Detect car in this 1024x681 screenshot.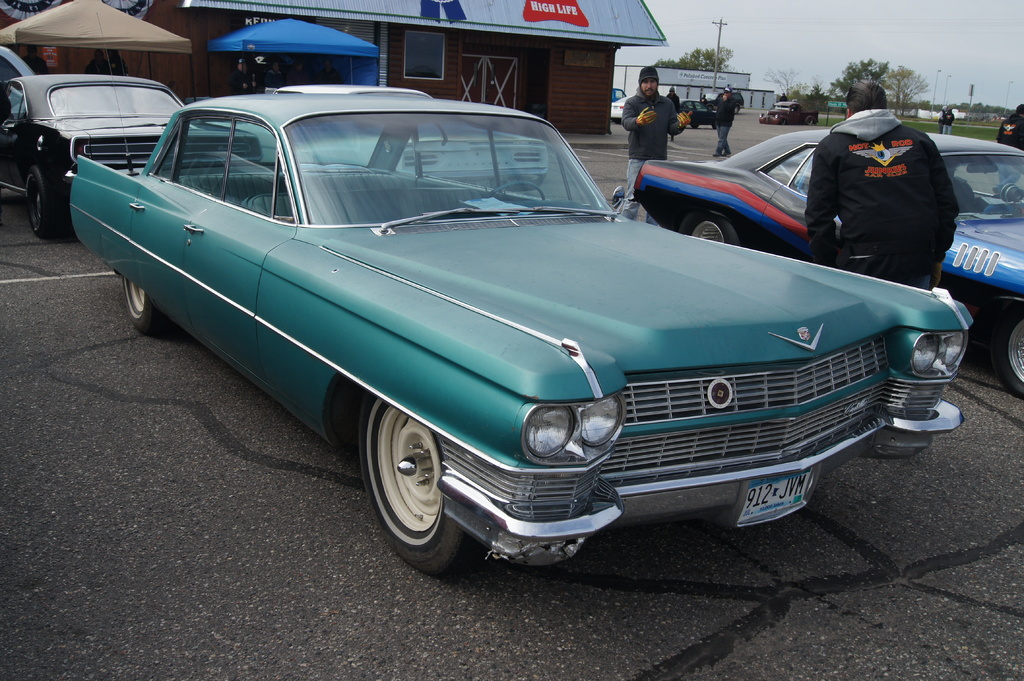
Detection: BBox(275, 87, 548, 198).
